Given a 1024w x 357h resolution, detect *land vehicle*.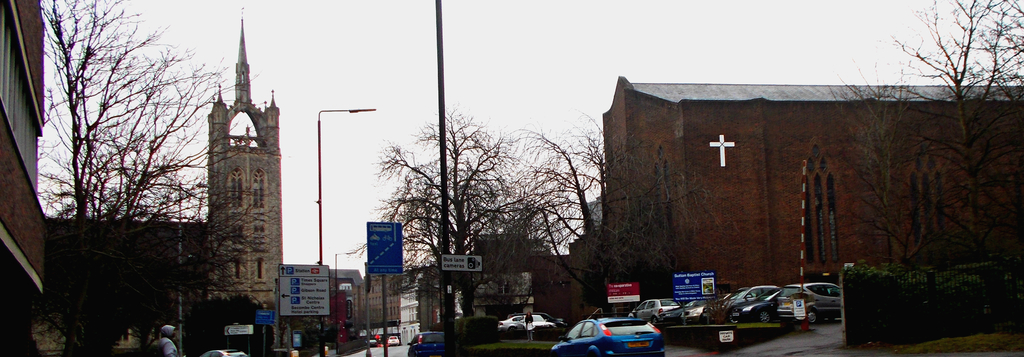
x1=684, y1=279, x2=749, y2=324.
